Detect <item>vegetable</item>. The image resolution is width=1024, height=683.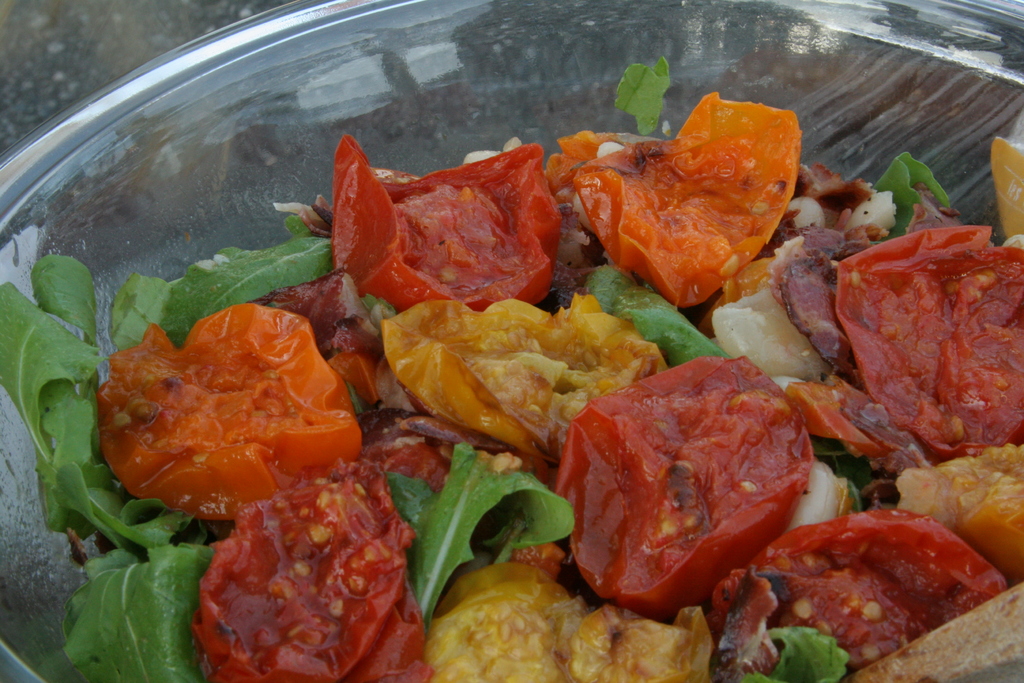
x1=590, y1=264, x2=741, y2=368.
